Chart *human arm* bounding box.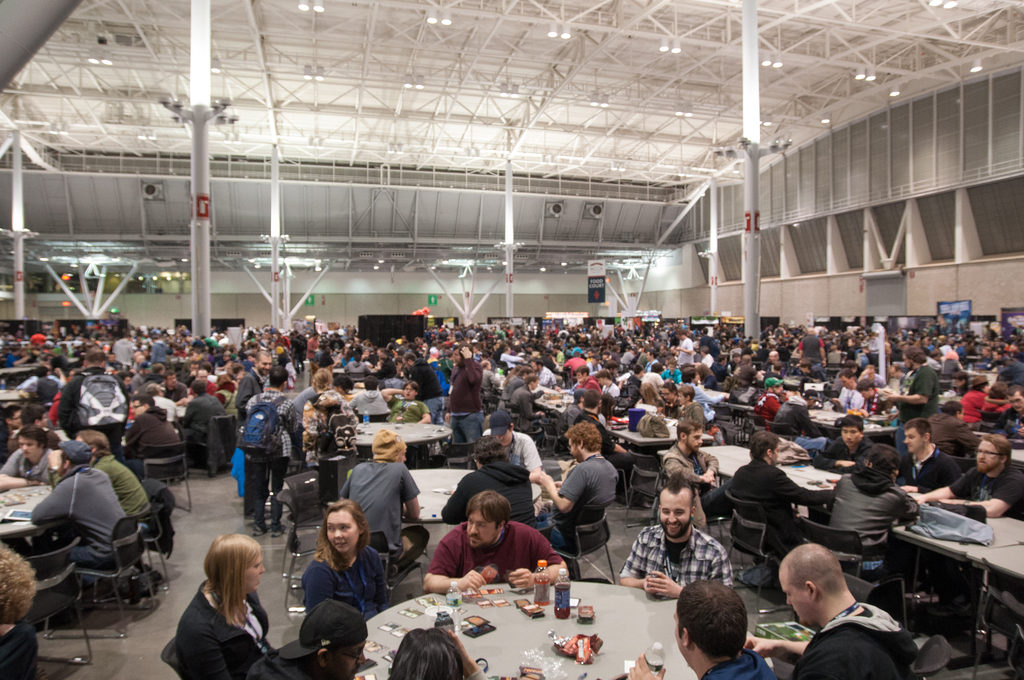
Charted: BBox(450, 627, 488, 679).
